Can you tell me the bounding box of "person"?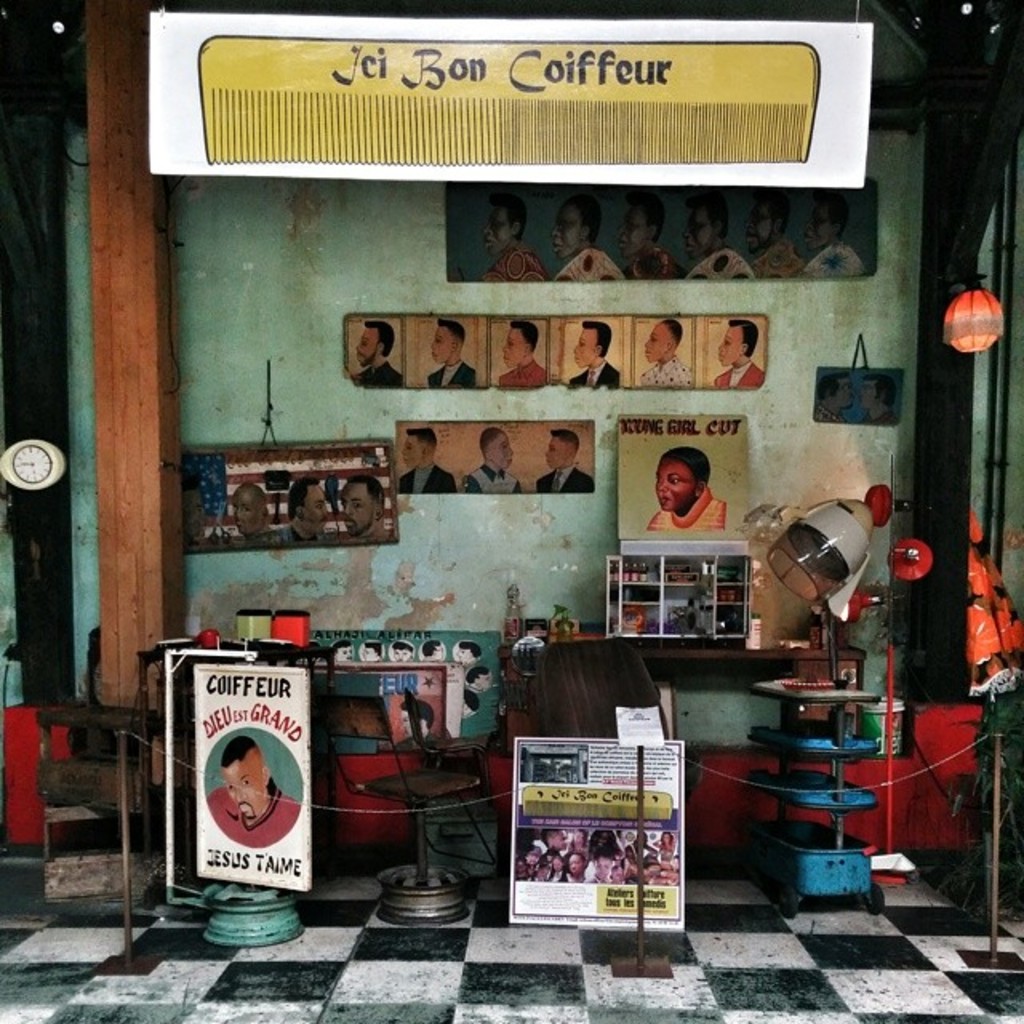
bbox=[710, 310, 768, 389].
